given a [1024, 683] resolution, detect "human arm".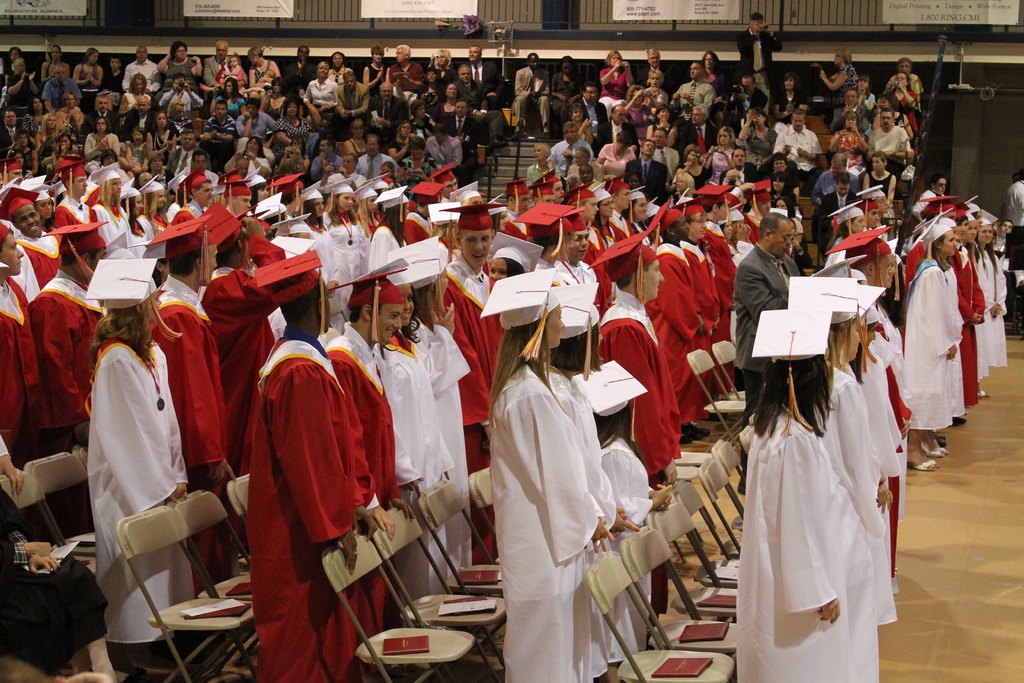
x1=177 y1=312 x2=239 y2=482.
